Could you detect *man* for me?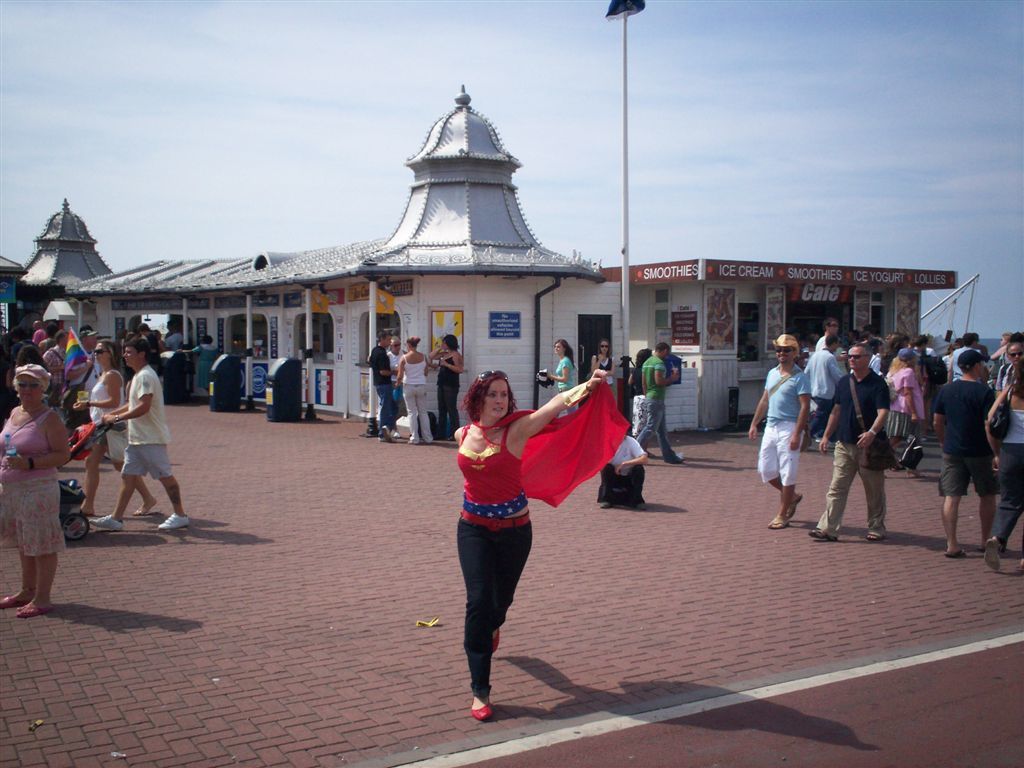
Detection result: (85, 336, 193, 524).
